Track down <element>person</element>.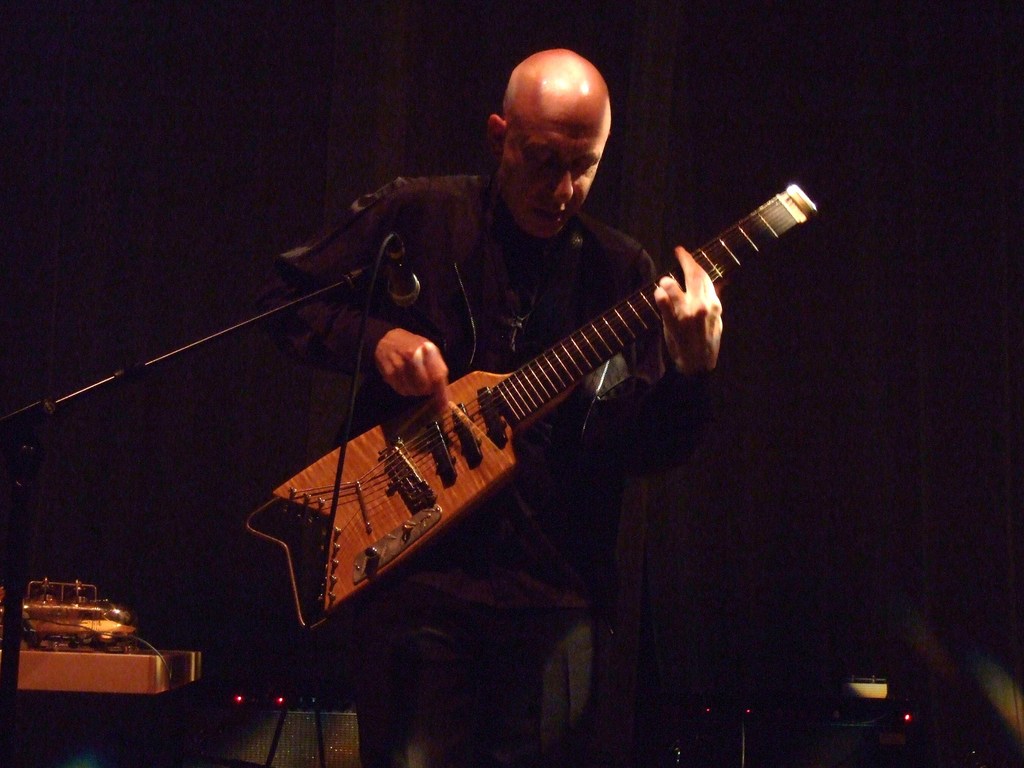
Tracked to {"x1": 246, "y1": 41, "x2": 724, "y2": 763}.
